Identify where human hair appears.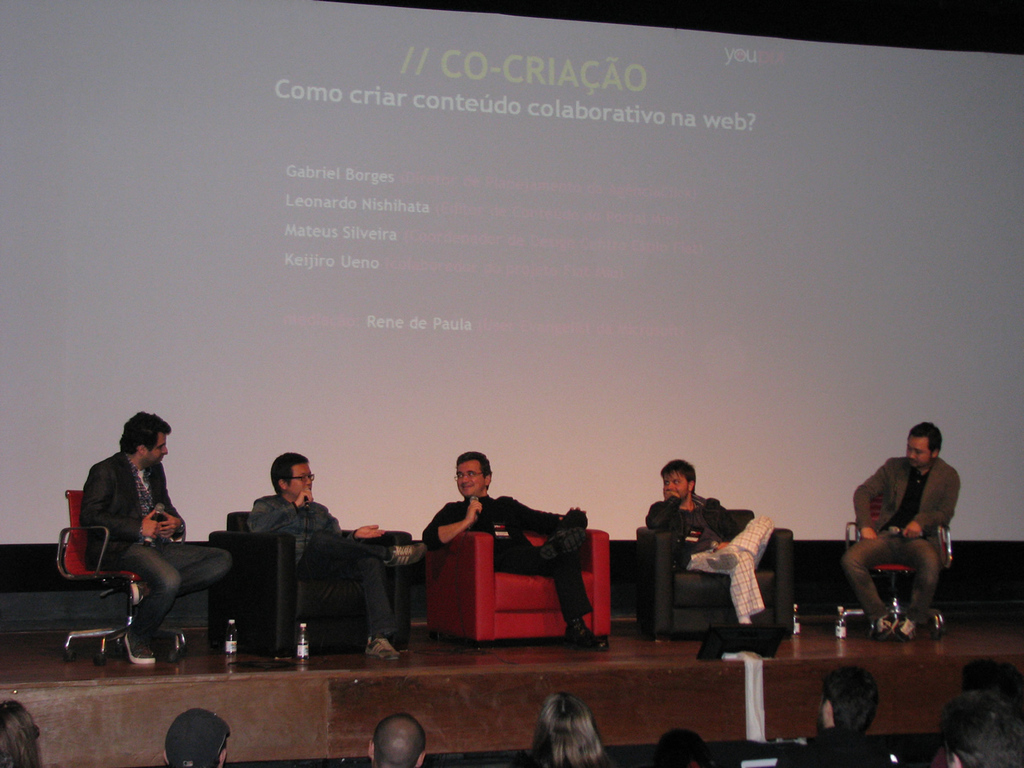
Appears at (0, 698, 43, 767).
